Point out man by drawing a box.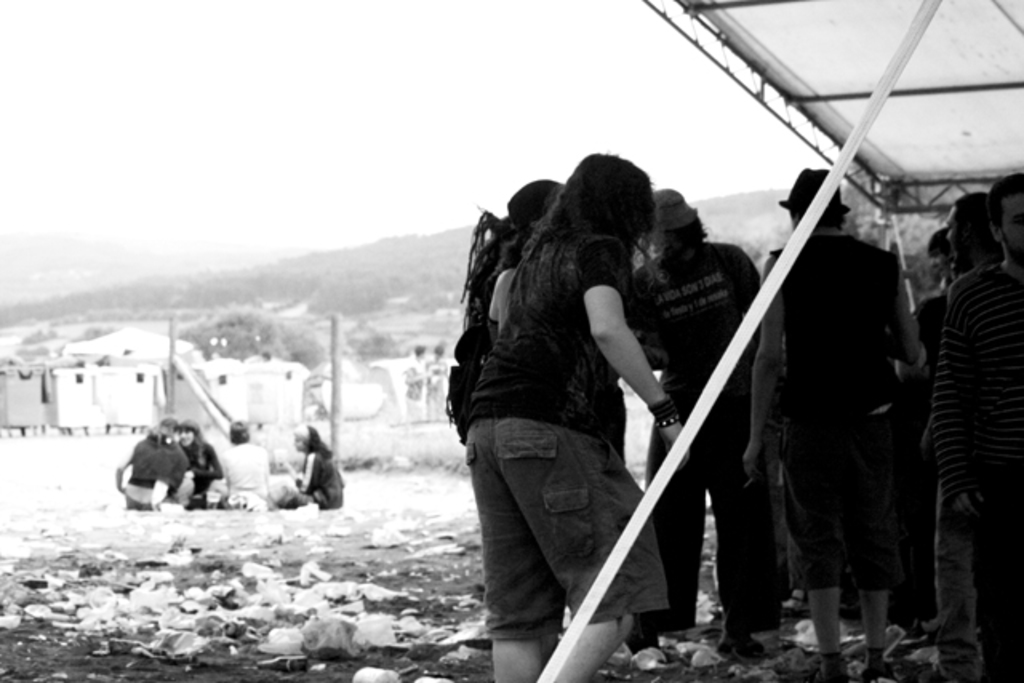
<box>739,168,923,681</box>.
